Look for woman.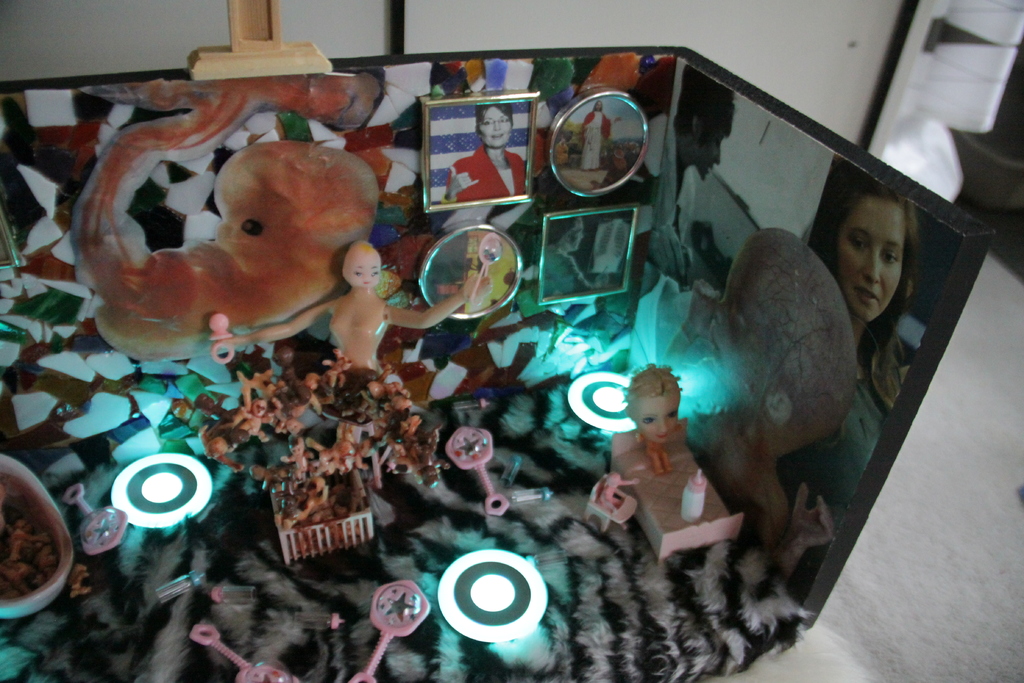
Found: (607, 364, 694, 504).
